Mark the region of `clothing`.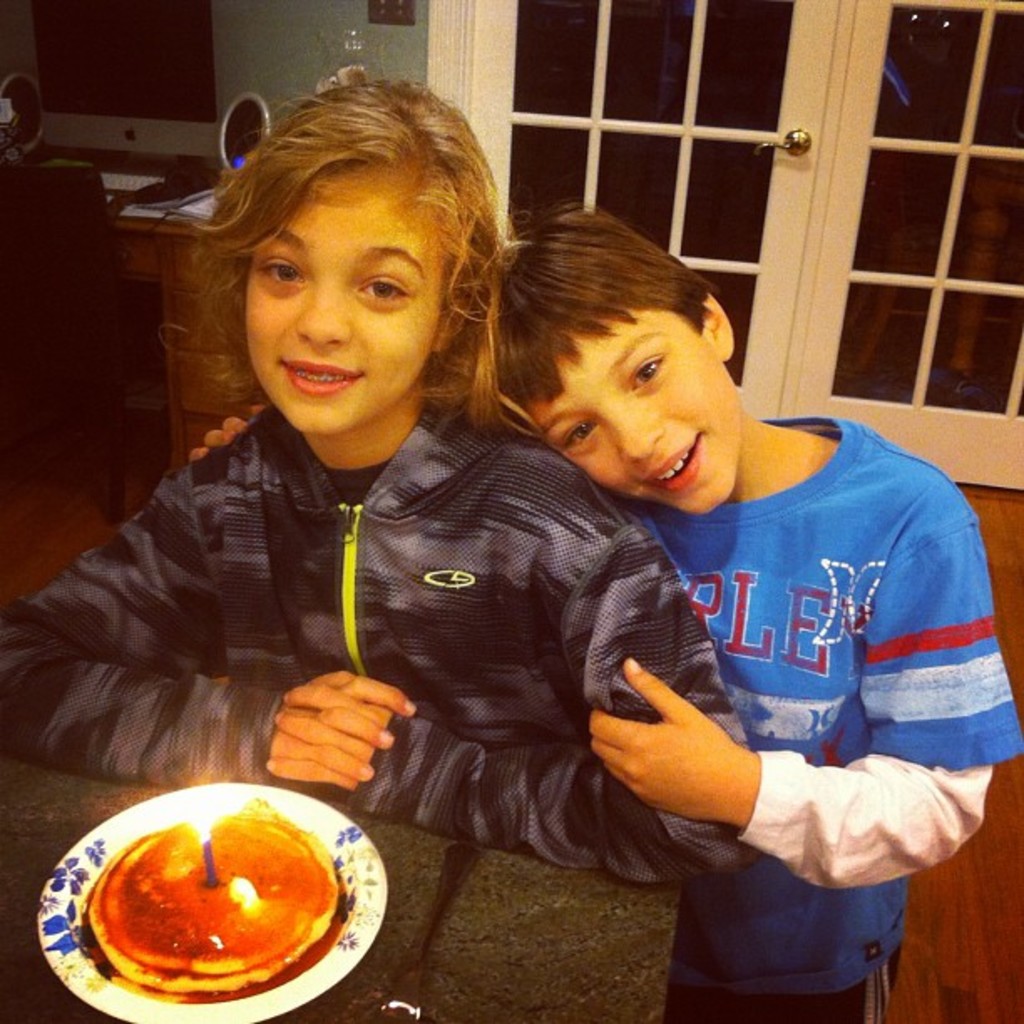
Region: 534, 356, 997, 972.
